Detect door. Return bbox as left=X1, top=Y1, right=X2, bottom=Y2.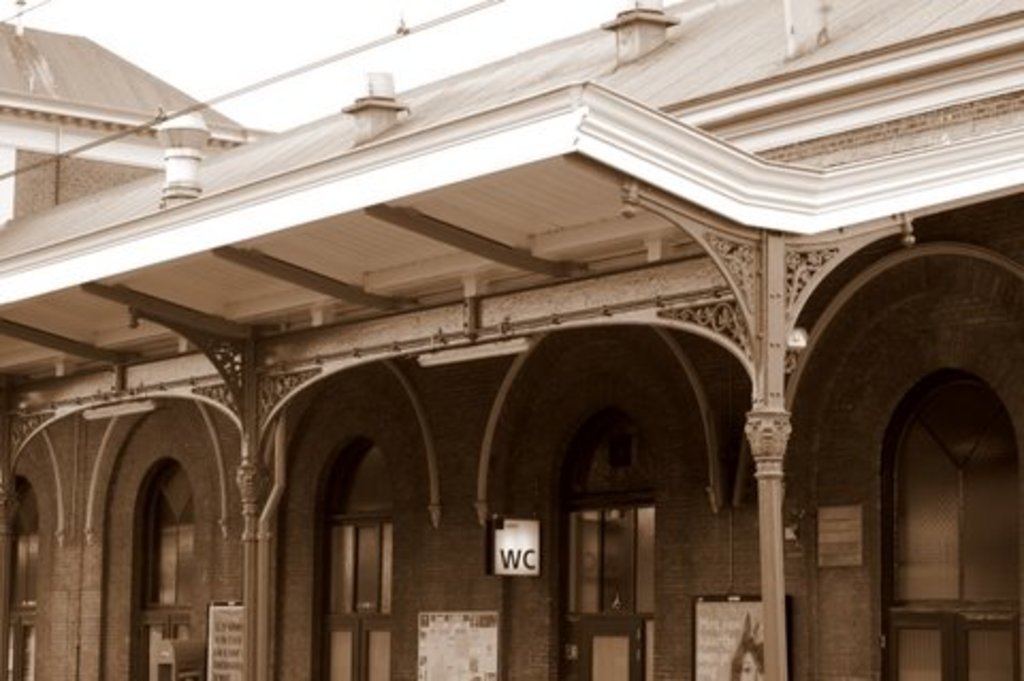
left=331, top=523, right=395, bottom=679.
